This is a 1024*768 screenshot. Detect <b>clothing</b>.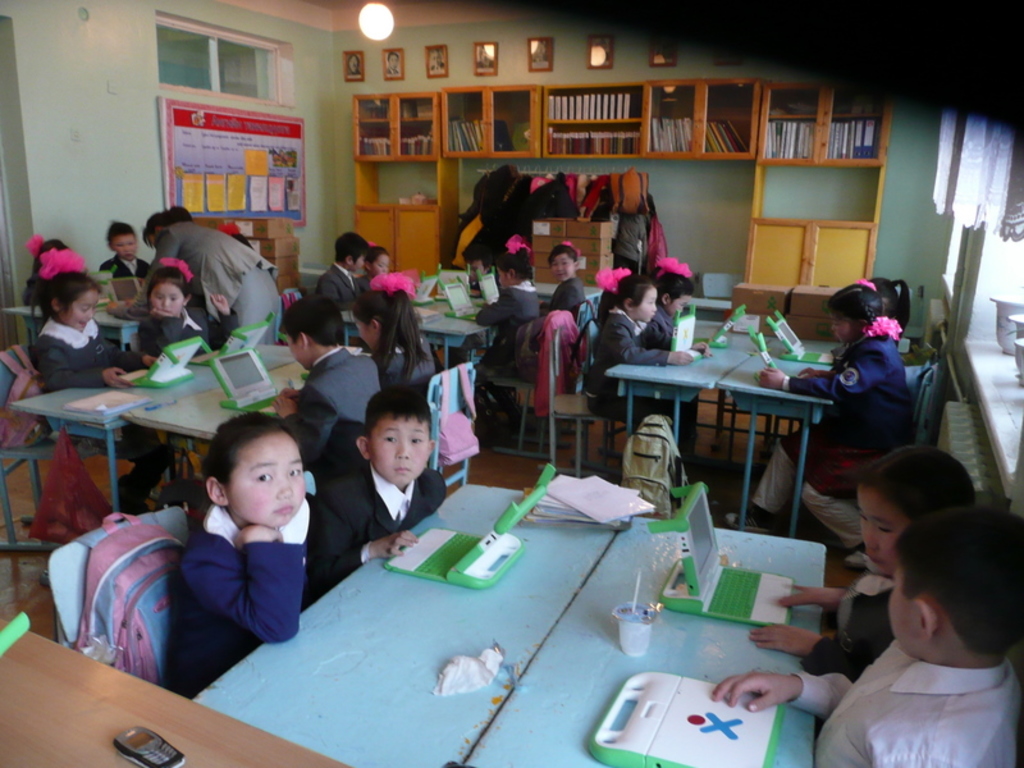
<region>785, 650, 1023, 767</region>.
